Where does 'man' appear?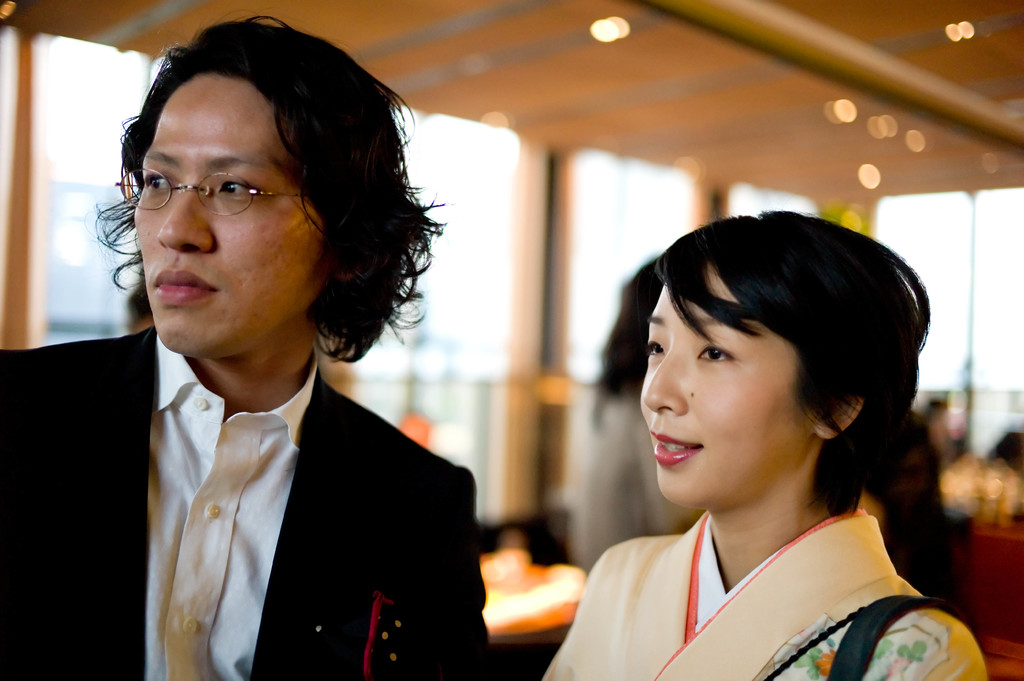
Appears at x1=0 y1=13 x2=498 y2=680.
